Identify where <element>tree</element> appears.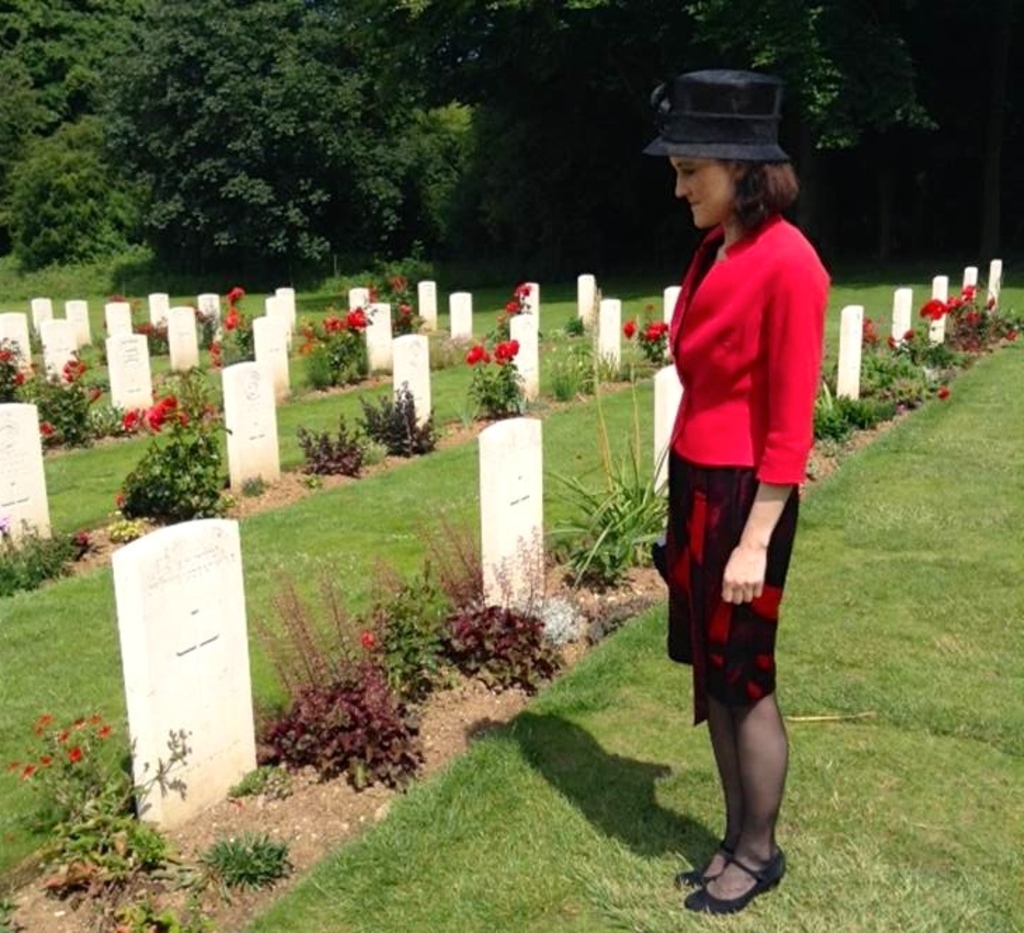
Appears at (left=486, top=0, right=775, bottom=280).
